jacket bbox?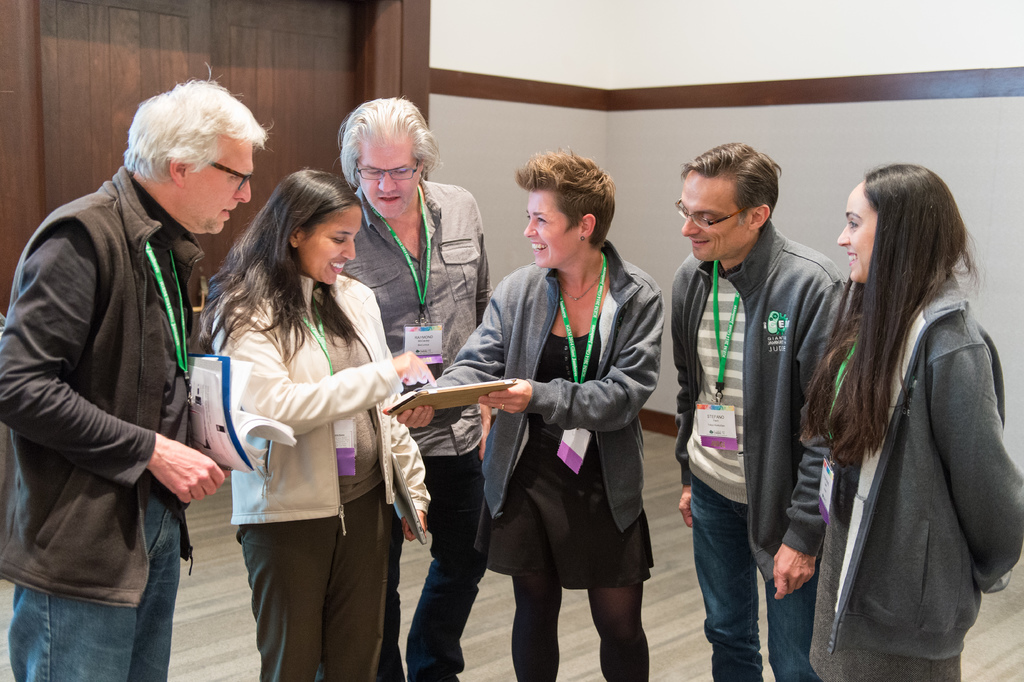
669:215:845:588
